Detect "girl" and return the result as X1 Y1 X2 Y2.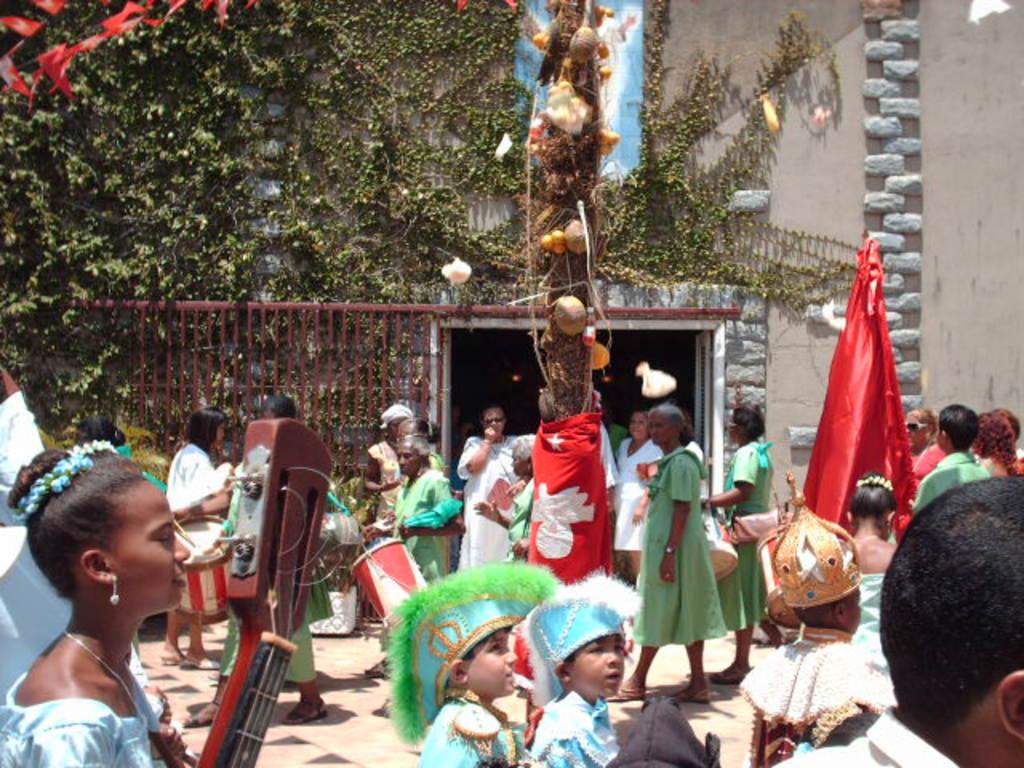
158 394 238 677.
